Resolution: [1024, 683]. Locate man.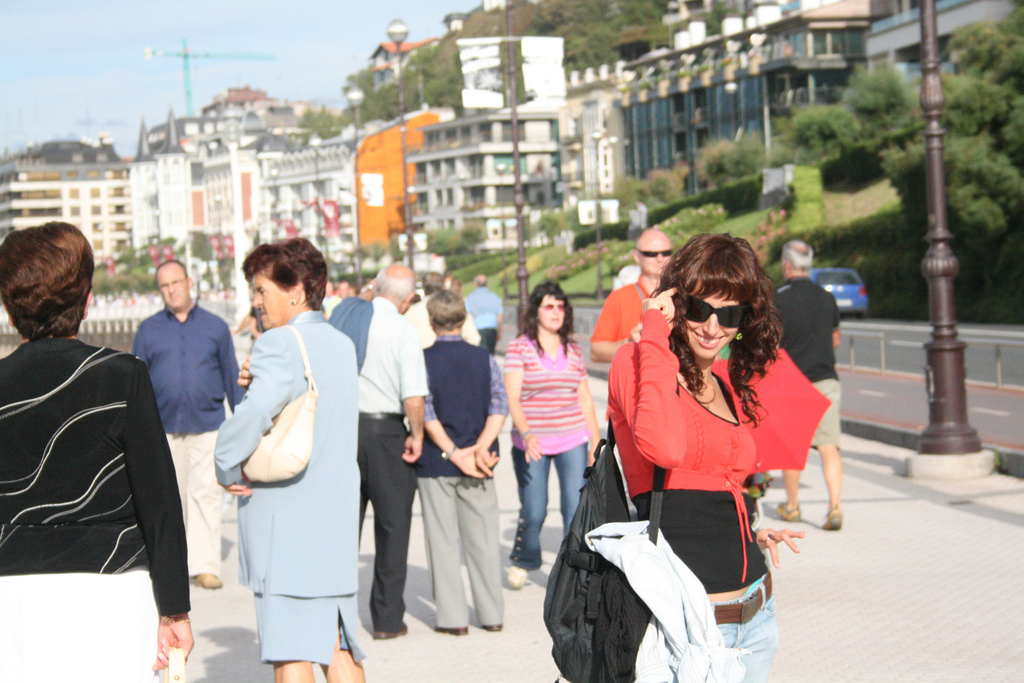
crop(130, 259, 238, 589).
